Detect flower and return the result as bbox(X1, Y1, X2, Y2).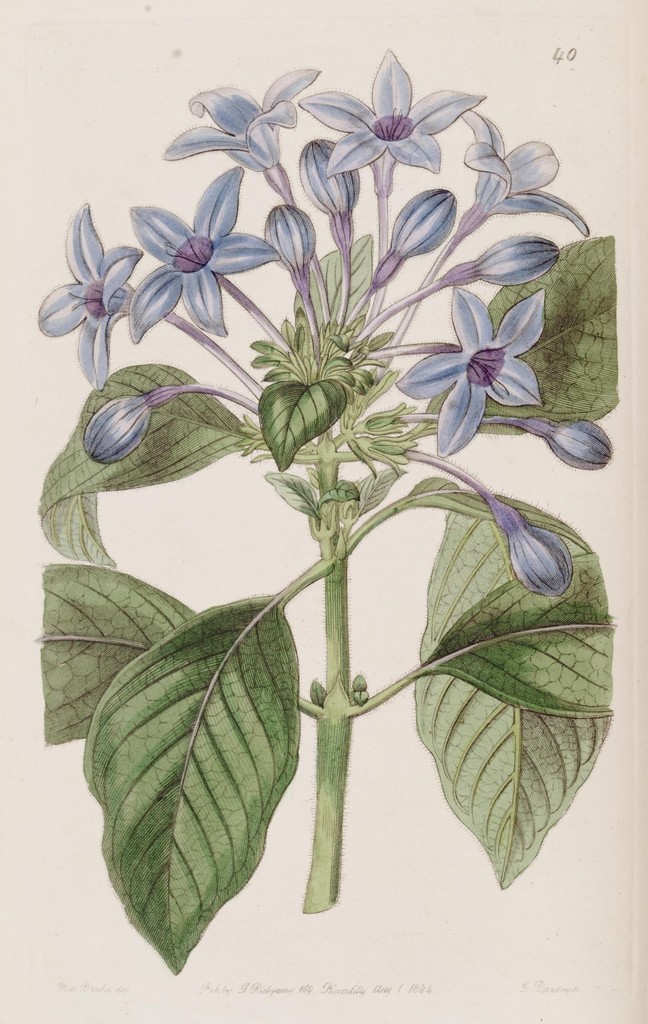
bbox(162, 67, 330, 184).
